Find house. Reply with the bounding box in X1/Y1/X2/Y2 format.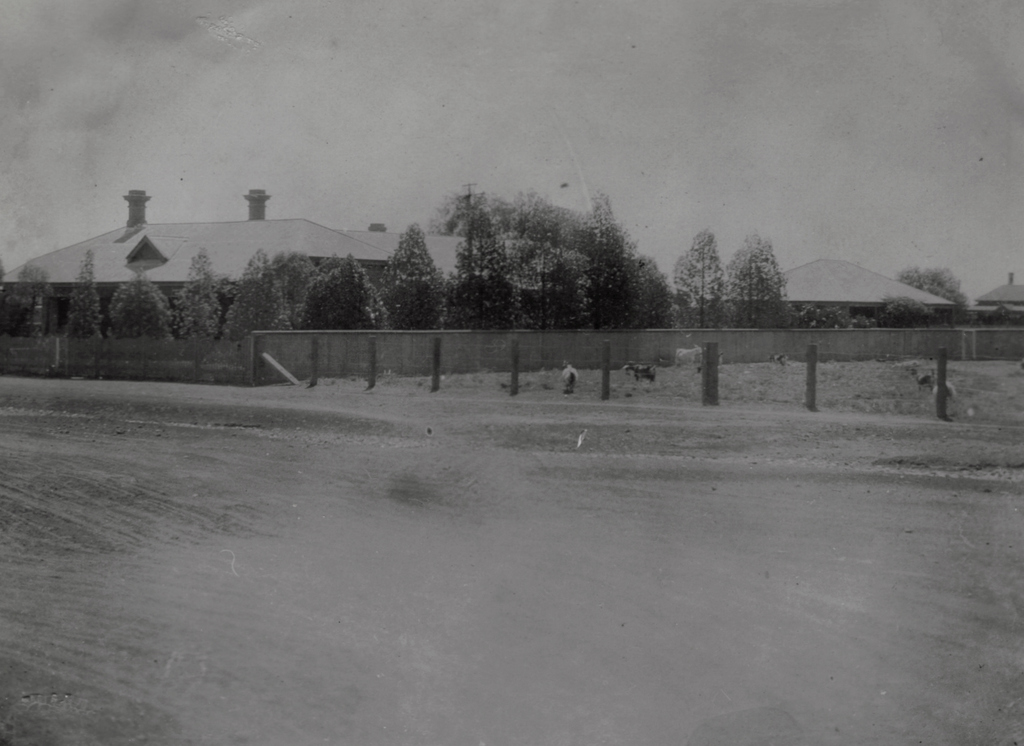
21/179/381/380.
